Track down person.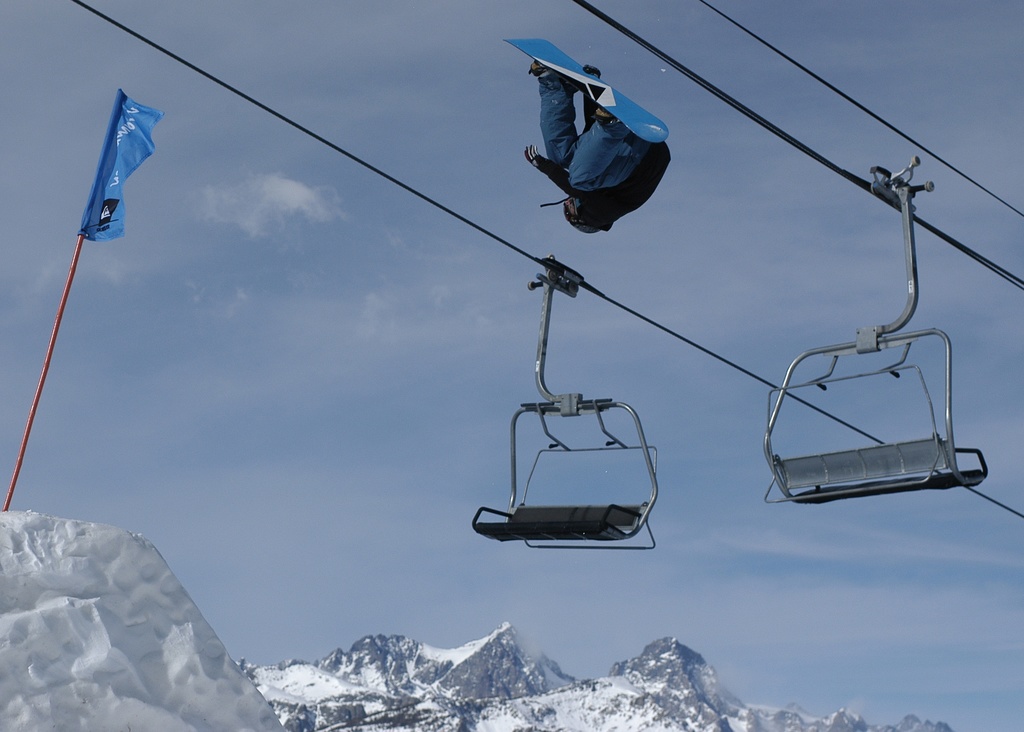
Tracked to detection(529, 37, 679, 257).
